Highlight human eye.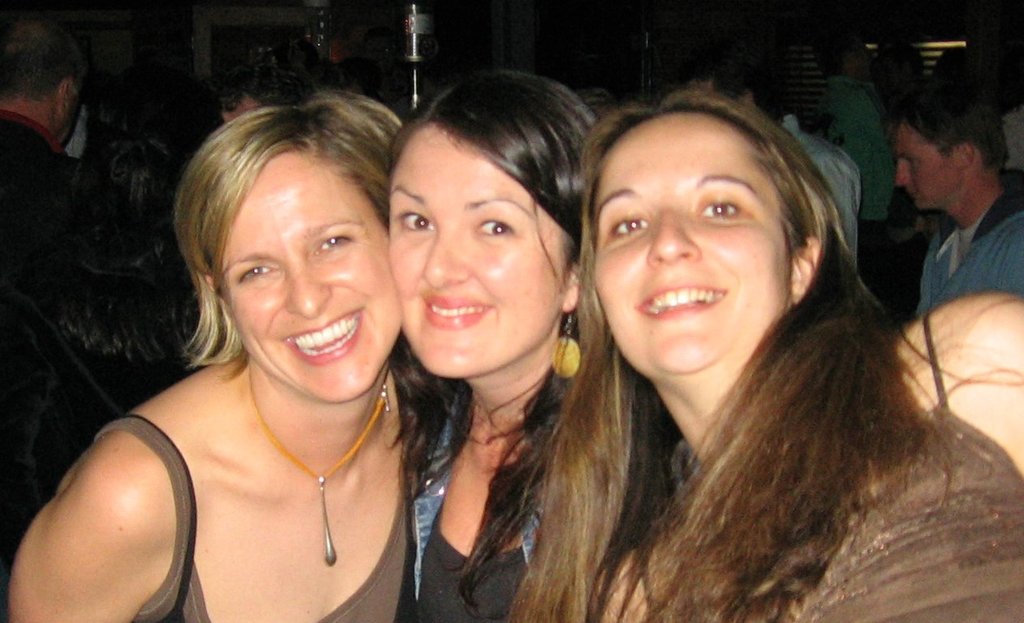
Highlighted region: box=[605, 215, 649, 240].
